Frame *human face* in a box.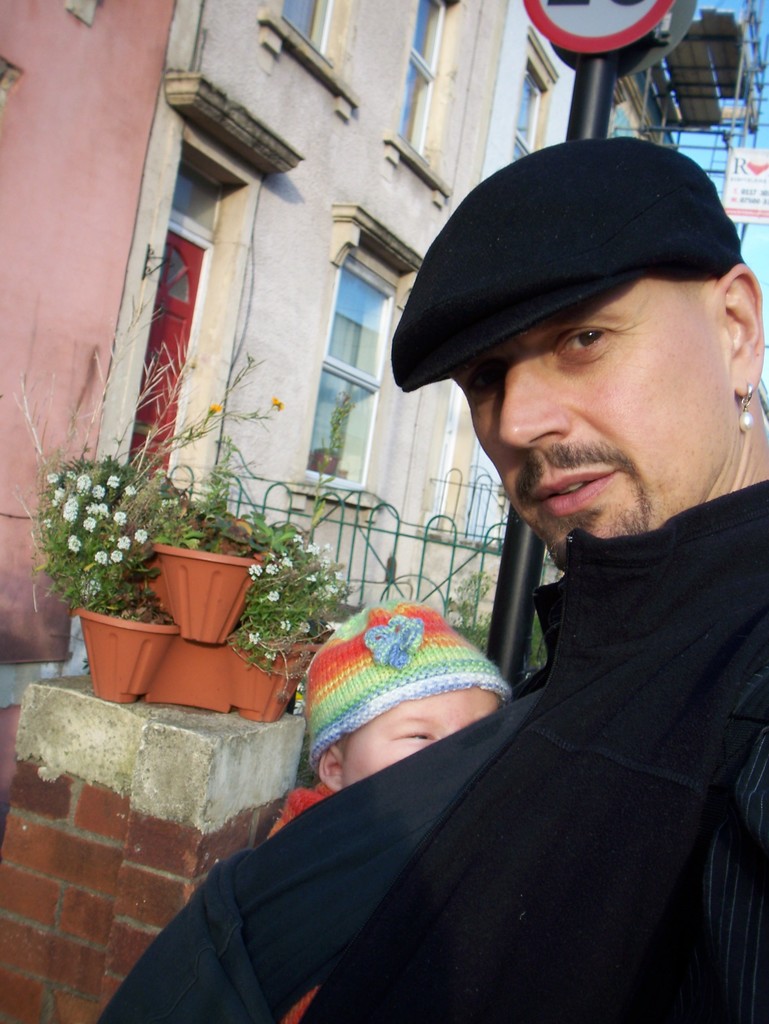
x1=341, y1=681, x2=489, y2=779.
